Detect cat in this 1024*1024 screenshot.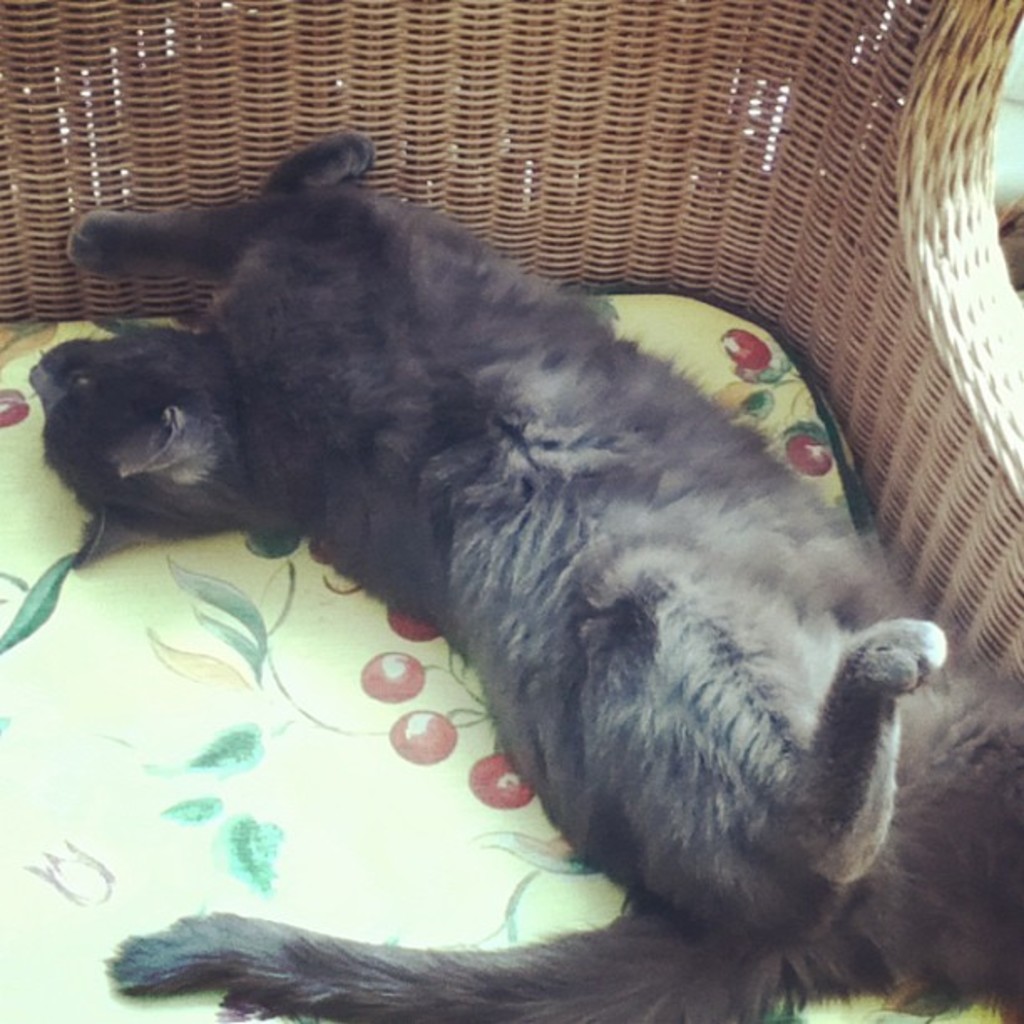
Detection: 30 120 1022 1022.
